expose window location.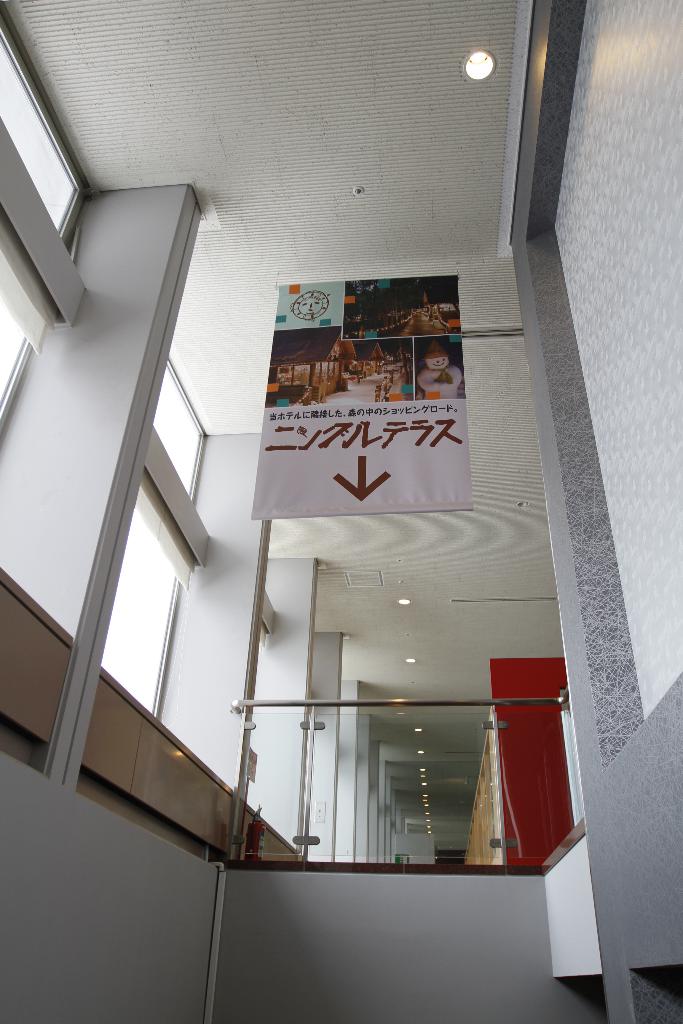
Exposed at 97/487/174/723.
